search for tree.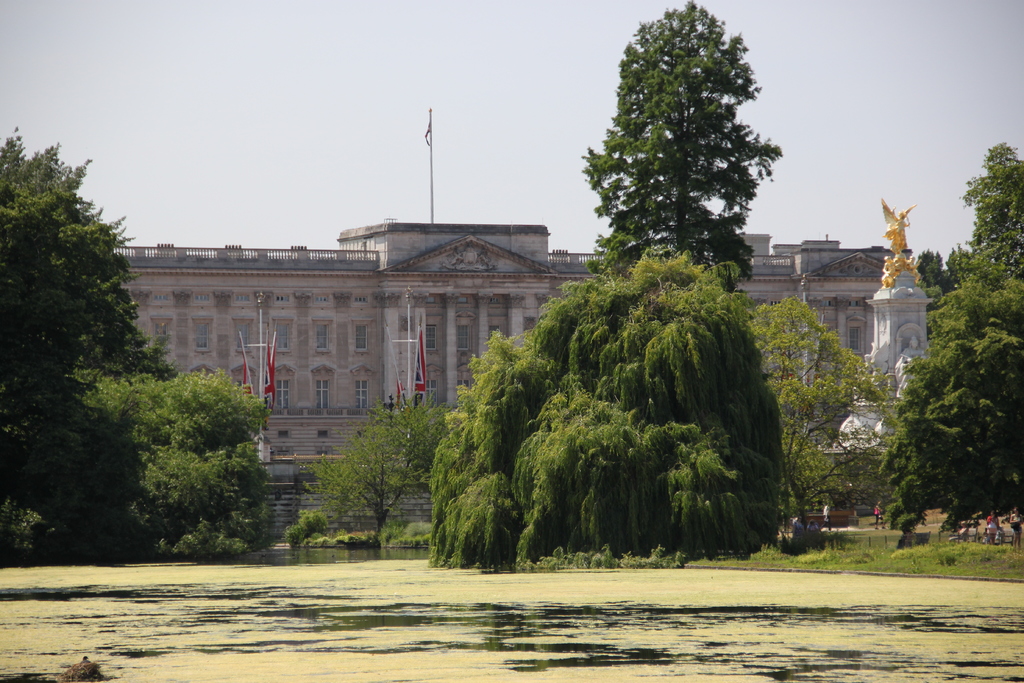
Found at [left=746, top=290, right=902, bottom=530].
